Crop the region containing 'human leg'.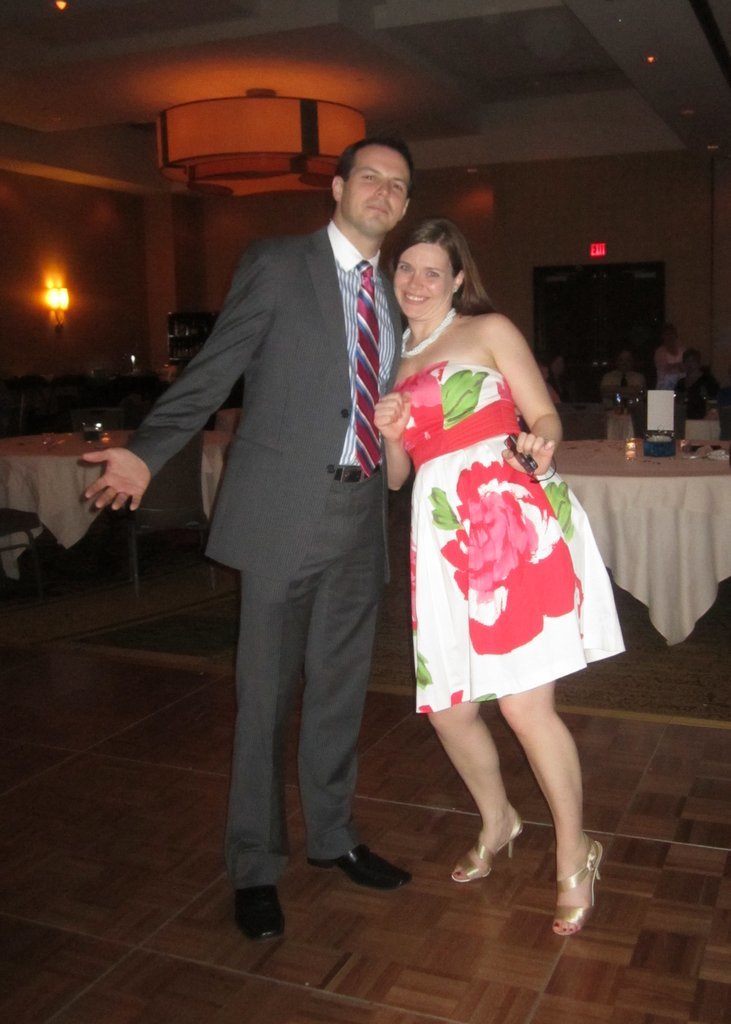
Crop region: bbox=[302, 475, 412, 893].
